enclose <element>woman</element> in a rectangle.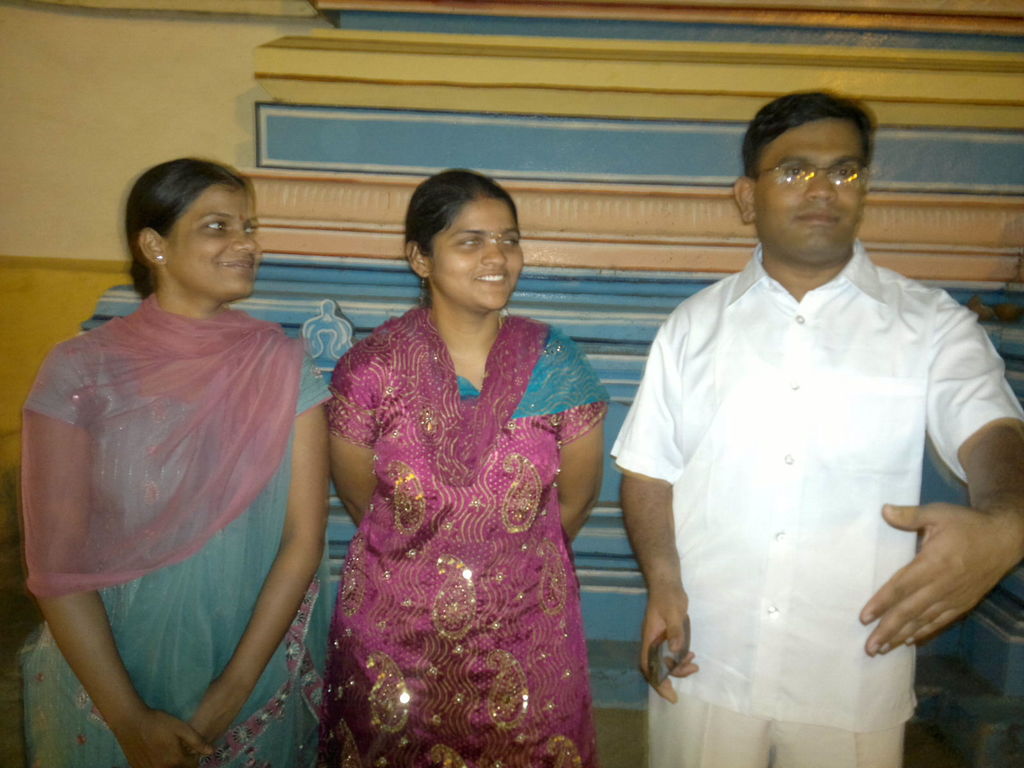
left=15, top=157, right=332, bottom=767.
